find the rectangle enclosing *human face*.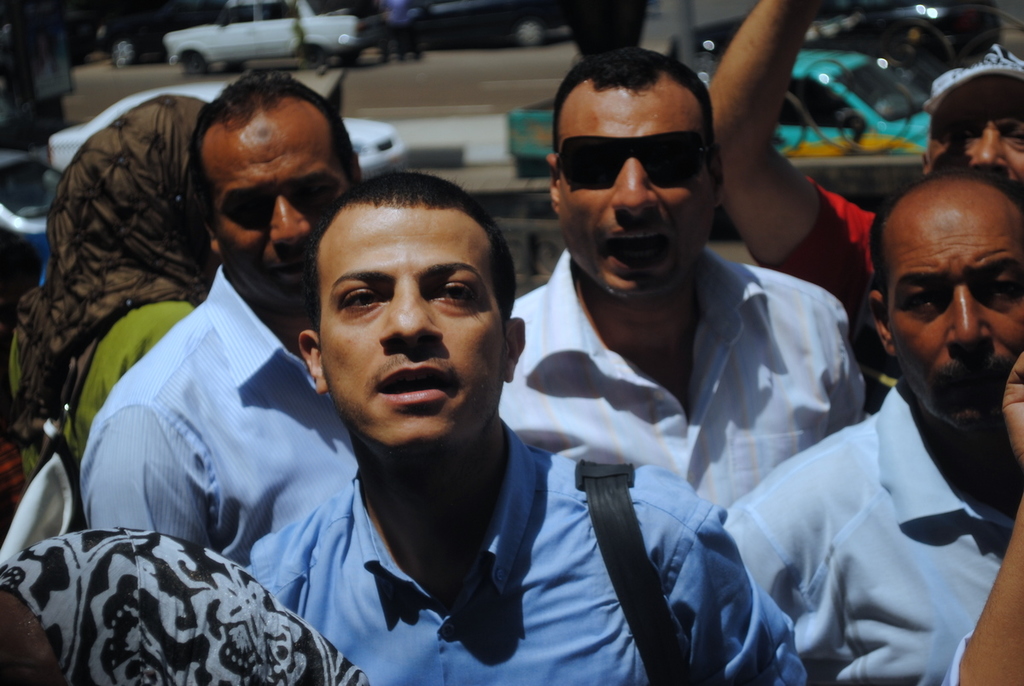
region(556, 85, 713, 299).
